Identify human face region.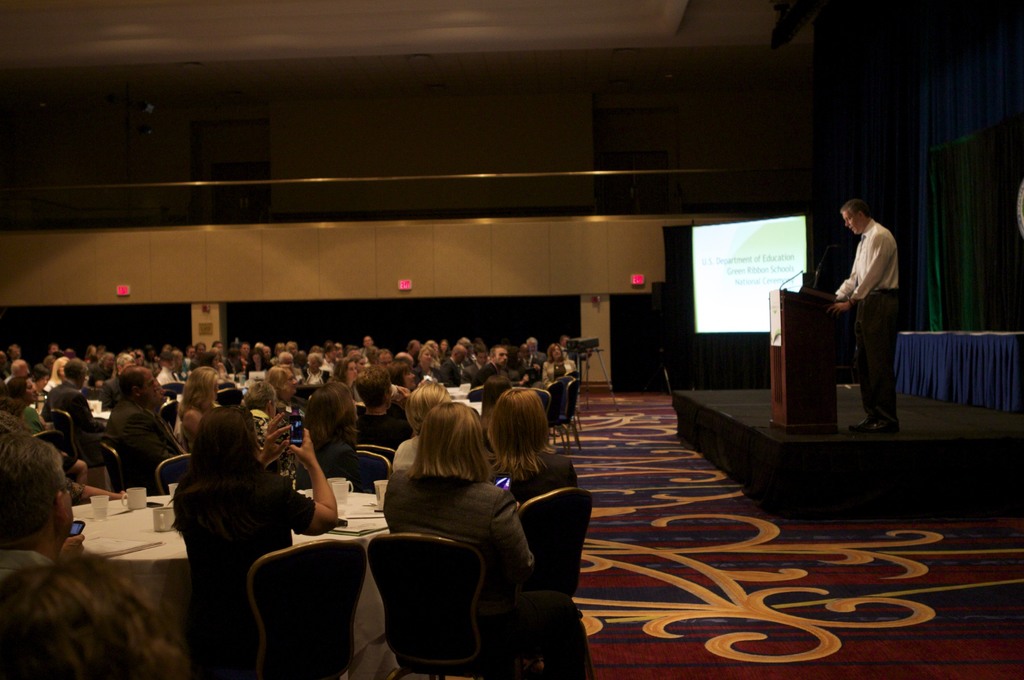
Region: {"x1": 264, "y1": 348, "x2": 271, "y2": 360}.
